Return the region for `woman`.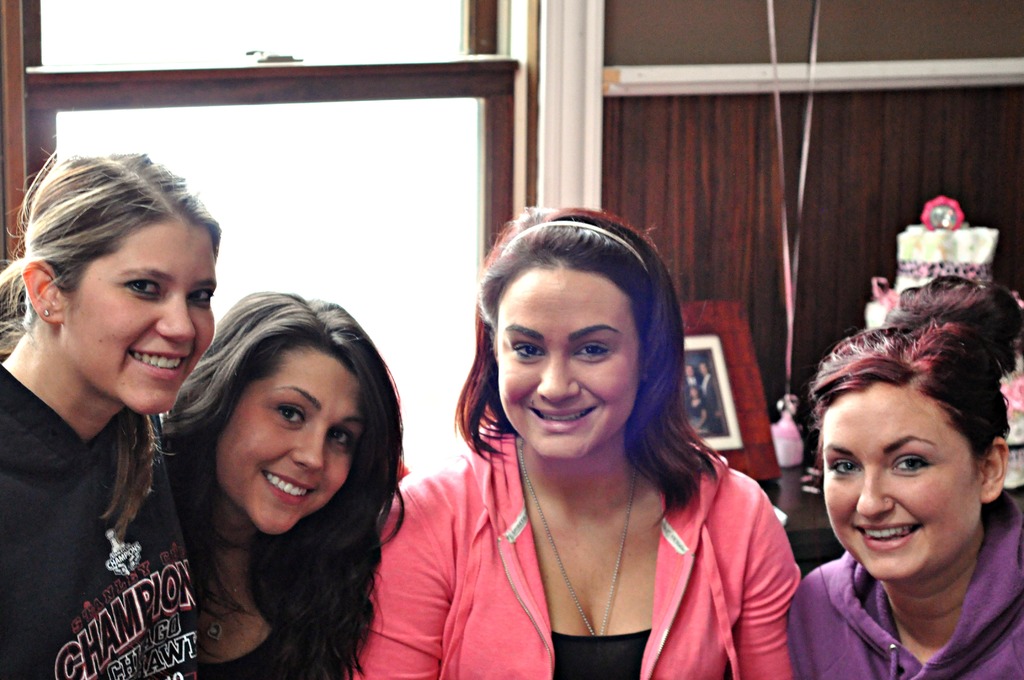
pyautogui.locateOnScreen(400, 207, 801, 673).
